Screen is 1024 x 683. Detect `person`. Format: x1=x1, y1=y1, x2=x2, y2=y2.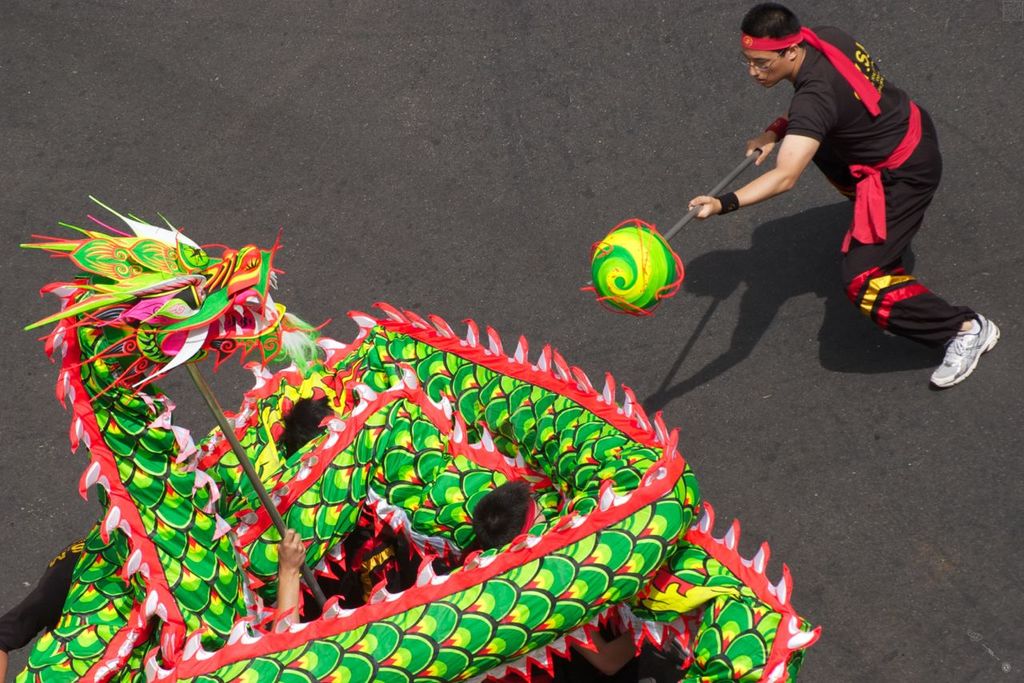
x1=264, y1=517, x2=320, y2=634.
